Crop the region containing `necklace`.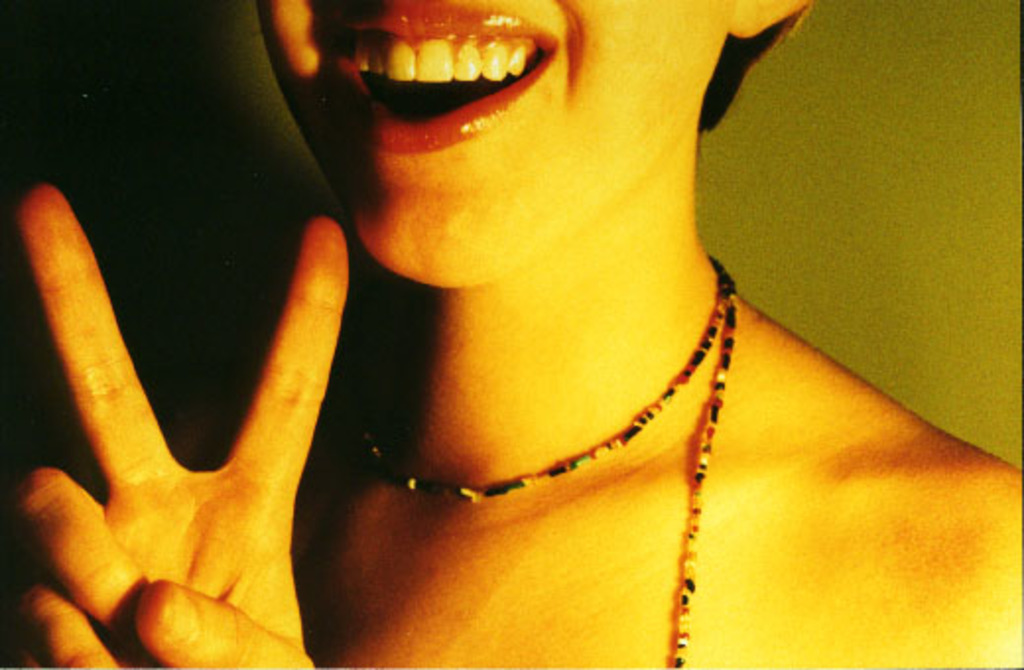
Crop region: (left=339, top=254, right=713, bottom=668).
